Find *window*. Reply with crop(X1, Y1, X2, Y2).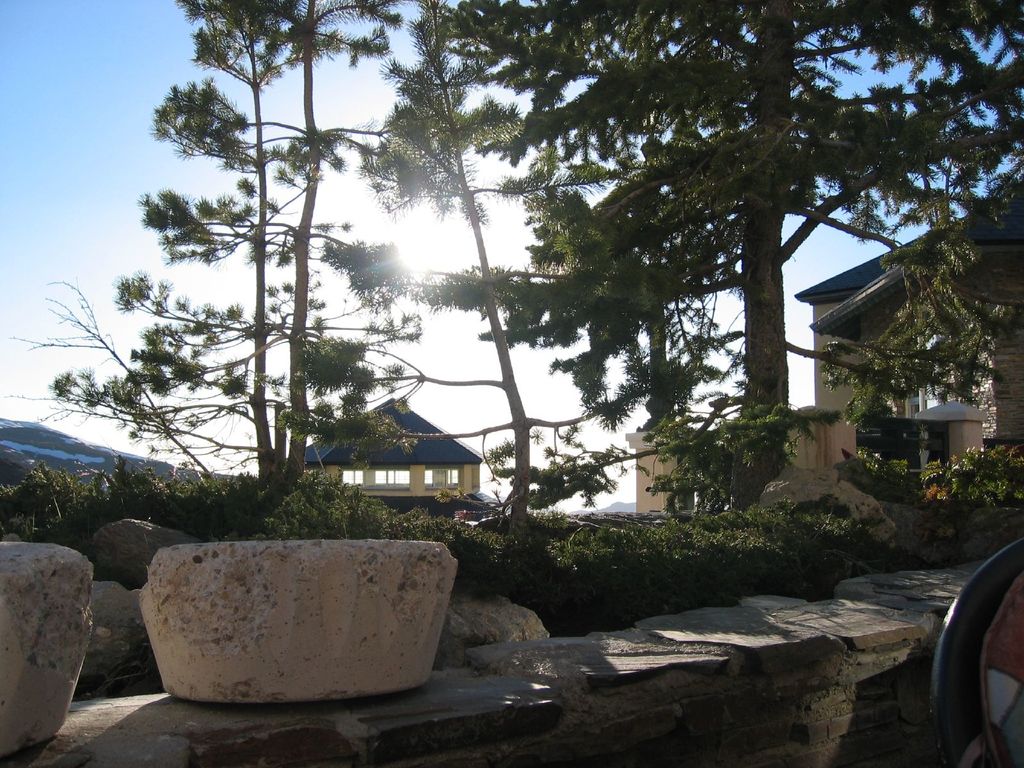
crop(333, 462, 369, 495).
